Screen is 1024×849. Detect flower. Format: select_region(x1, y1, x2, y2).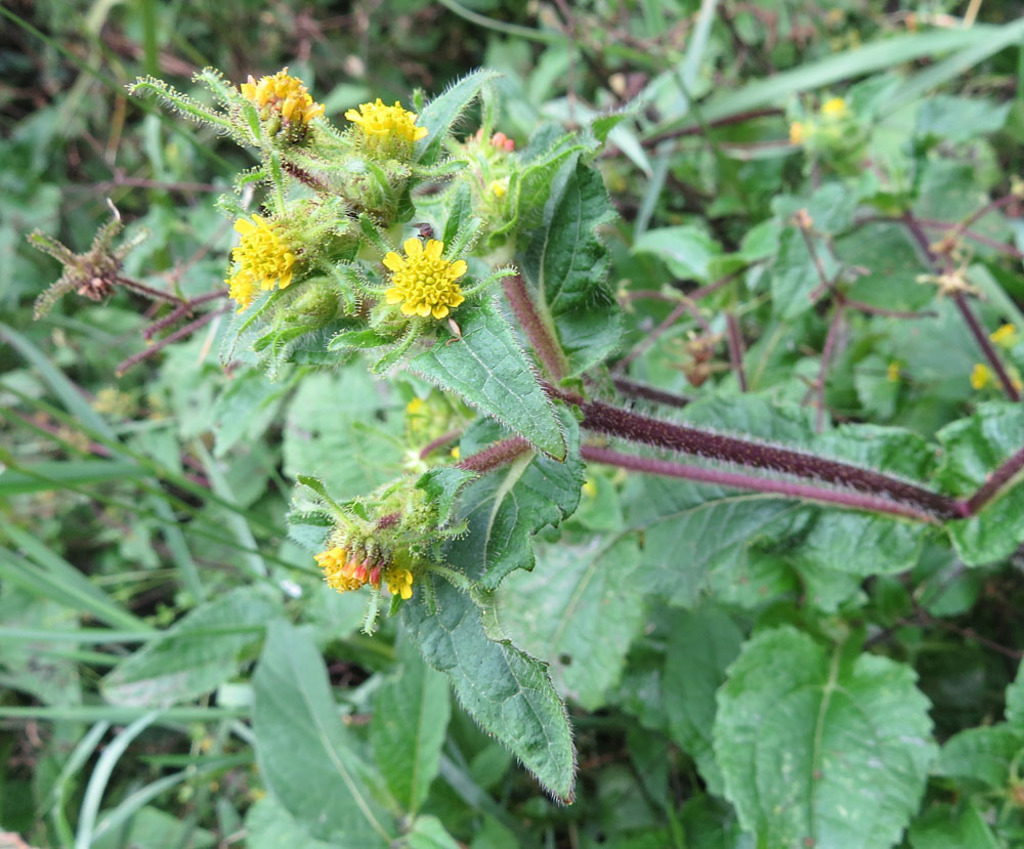
select_region(334, 97, 430, 159).
